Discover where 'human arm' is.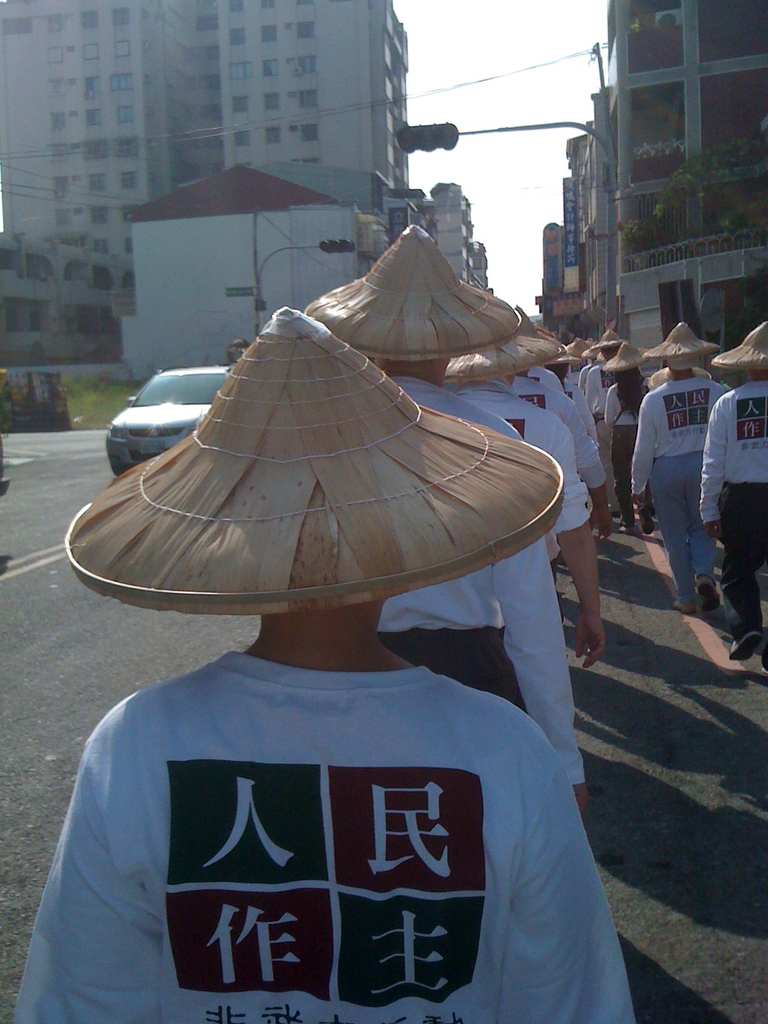
Discovered at [x1=696, y1=392, x2=735, y2=543].
